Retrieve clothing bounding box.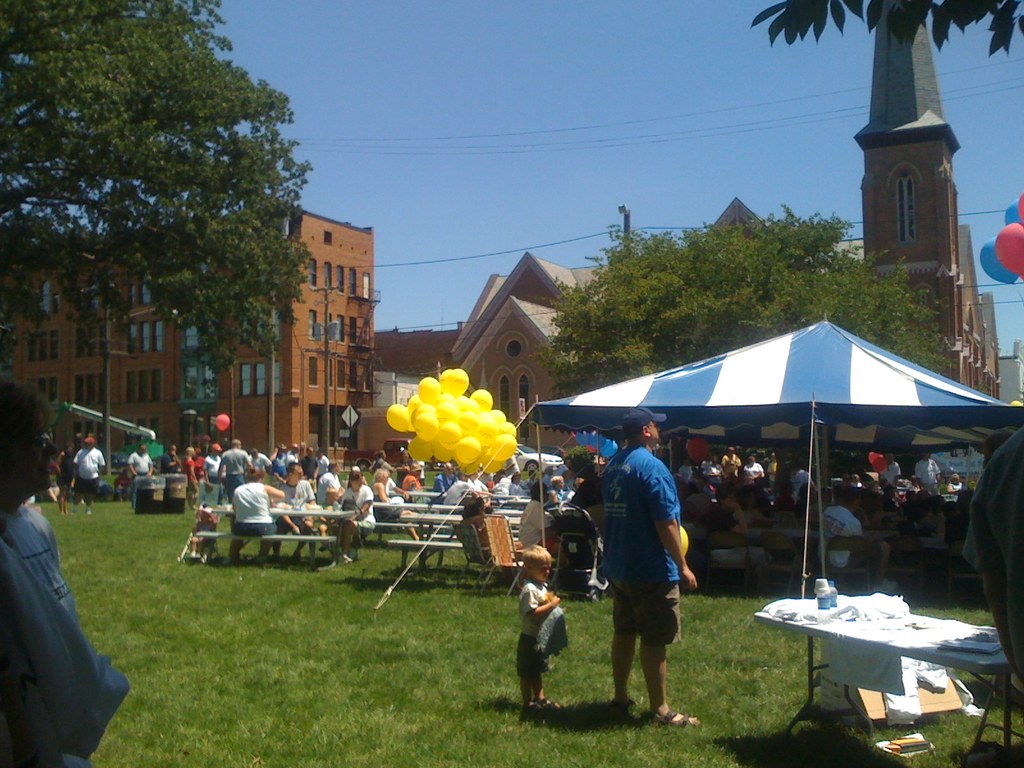
Bounding box: detection(75, 451, 106, 477).
